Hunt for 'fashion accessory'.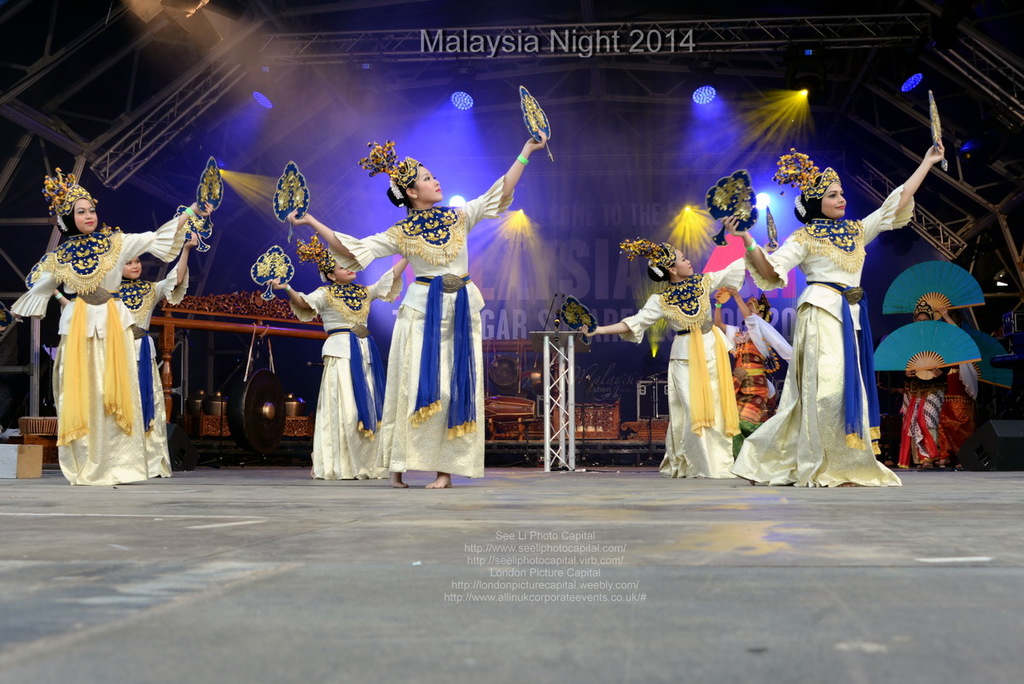
Hunted down at crop(287, 283, 292, 292).
